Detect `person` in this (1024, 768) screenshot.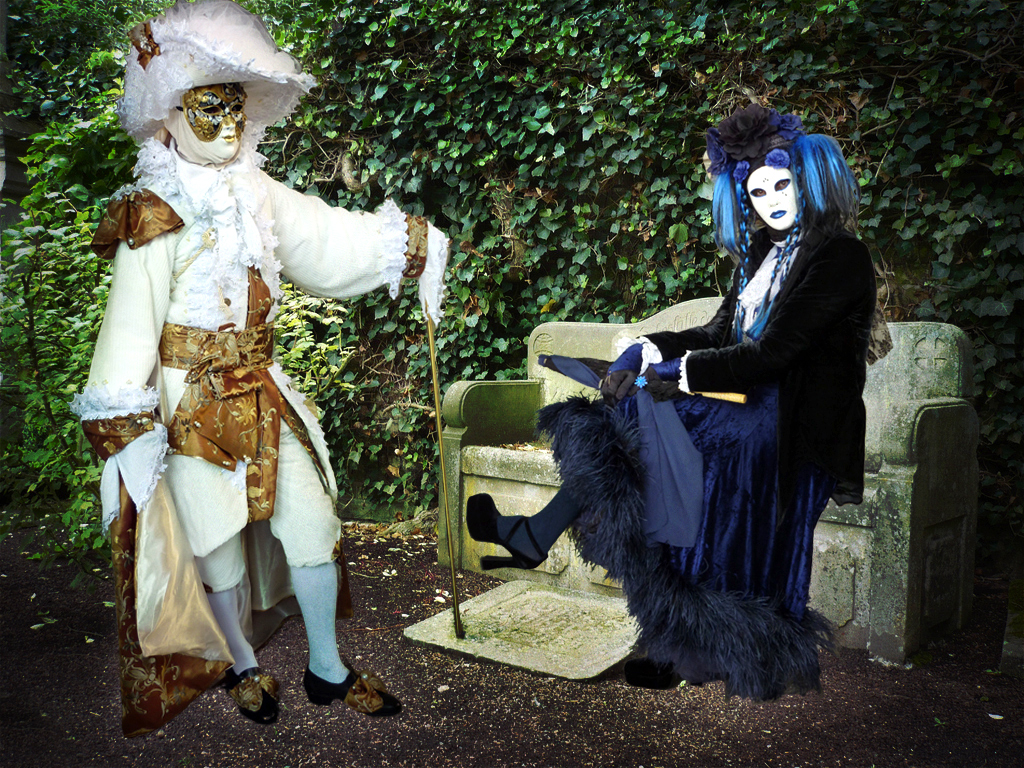
Detection: 74/0/459/718.
